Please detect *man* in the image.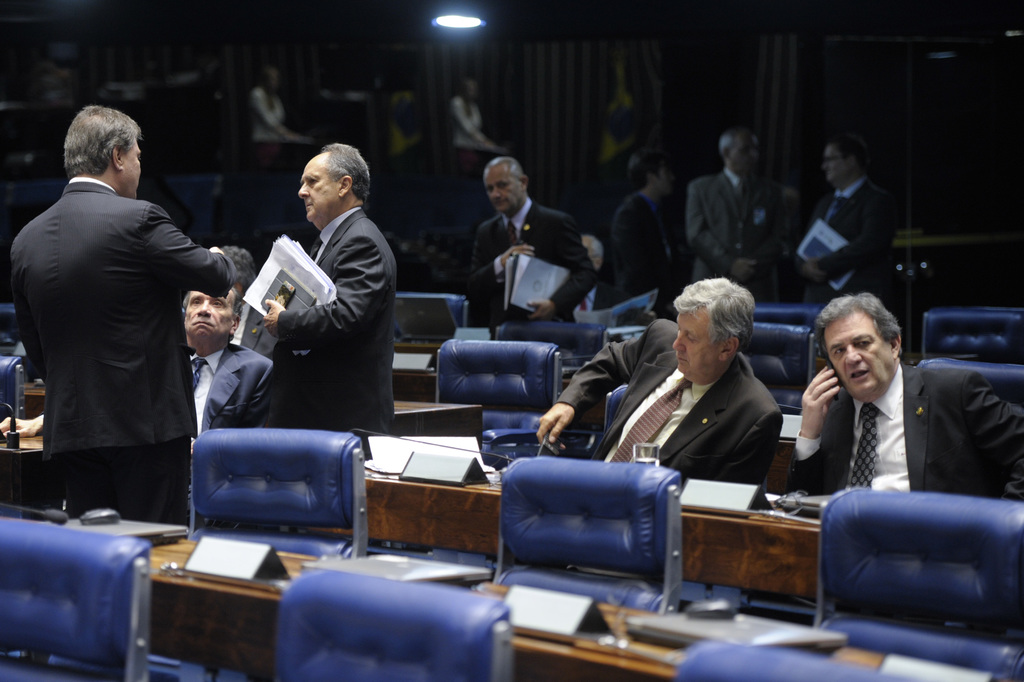
[779, 279, 1023, 498].
